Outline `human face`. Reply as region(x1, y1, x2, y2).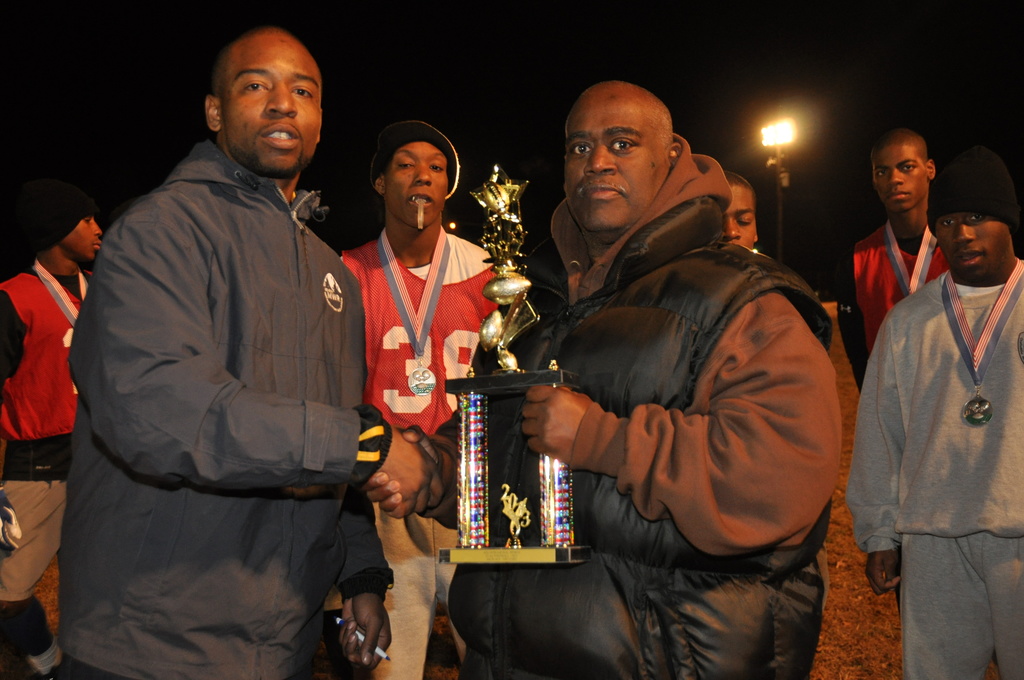
region(568, 85, 668, 238).
